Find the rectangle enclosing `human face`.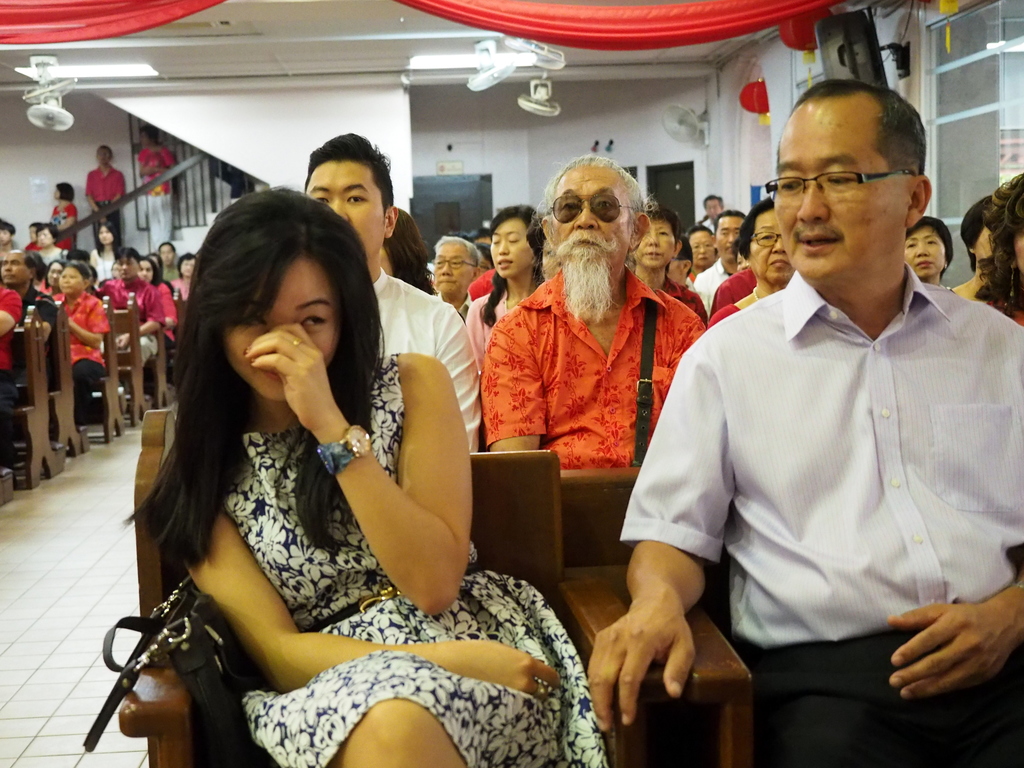
bbox(221, 255, 336, 404).
